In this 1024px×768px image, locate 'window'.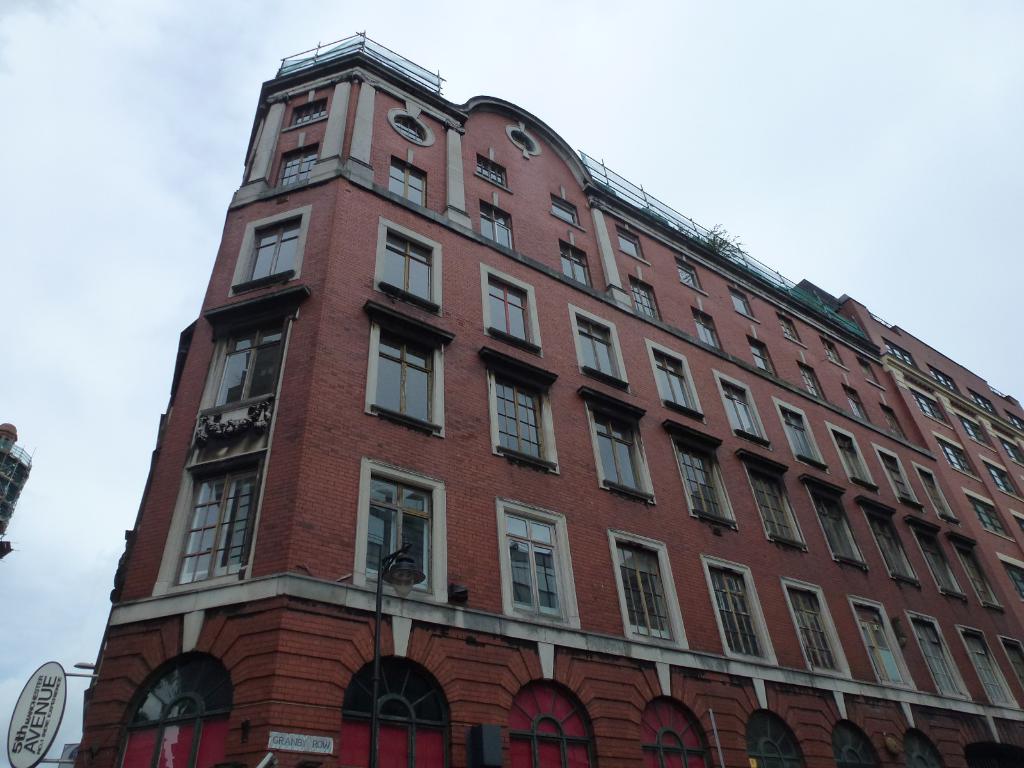
Bounding box: box=[625, 276, 673, 319].
